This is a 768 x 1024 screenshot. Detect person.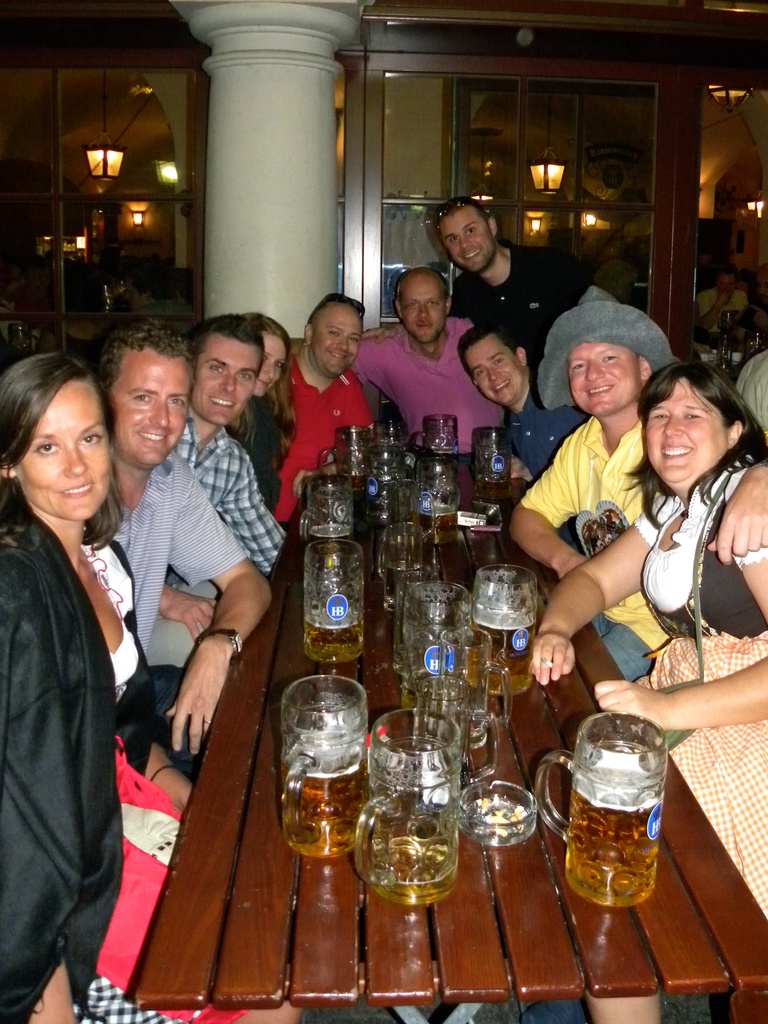
691/265/751/340.
